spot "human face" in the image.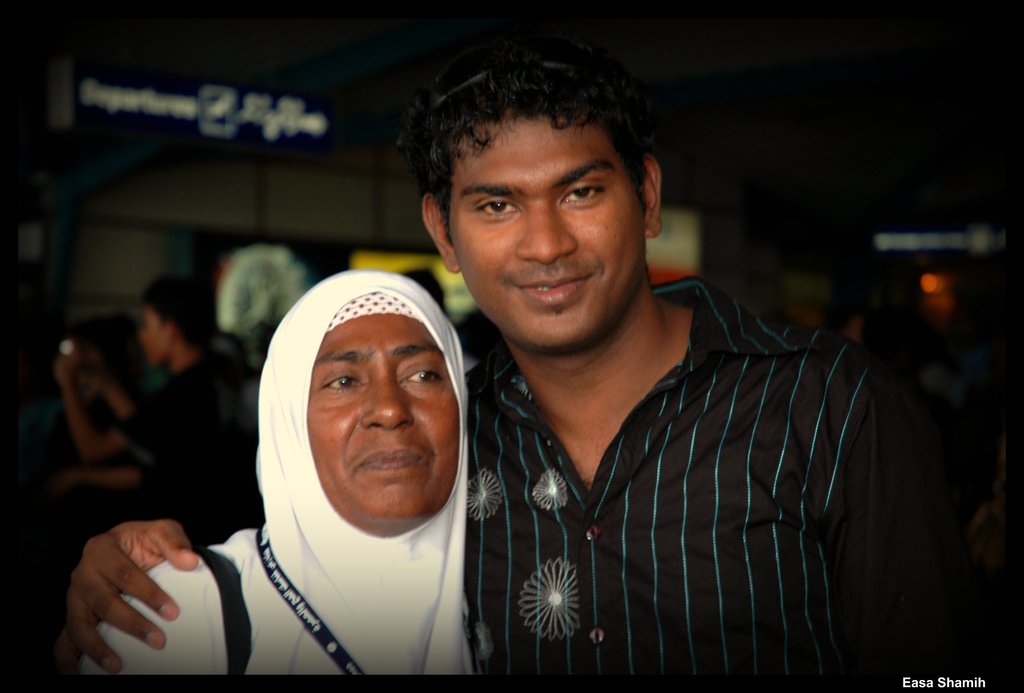
"human face" found at <bbox>147, 310, 161, 360</bbox>.
